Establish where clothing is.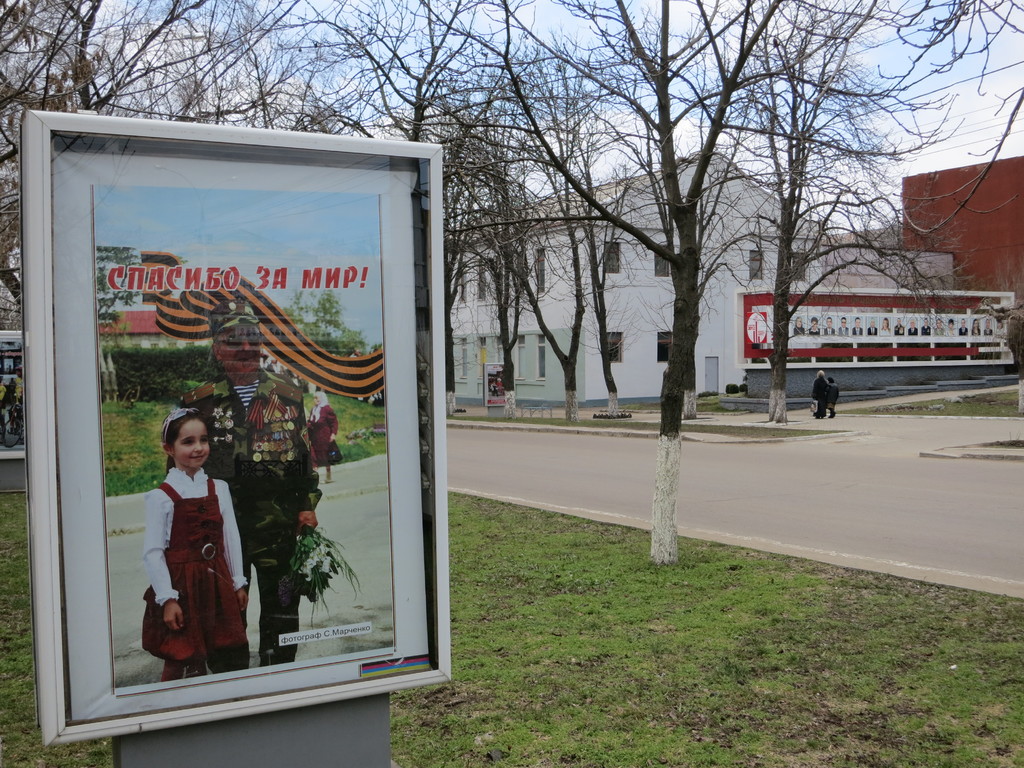
Established at pyautogui.locateOnScreen(809, 376, 828, 417).
